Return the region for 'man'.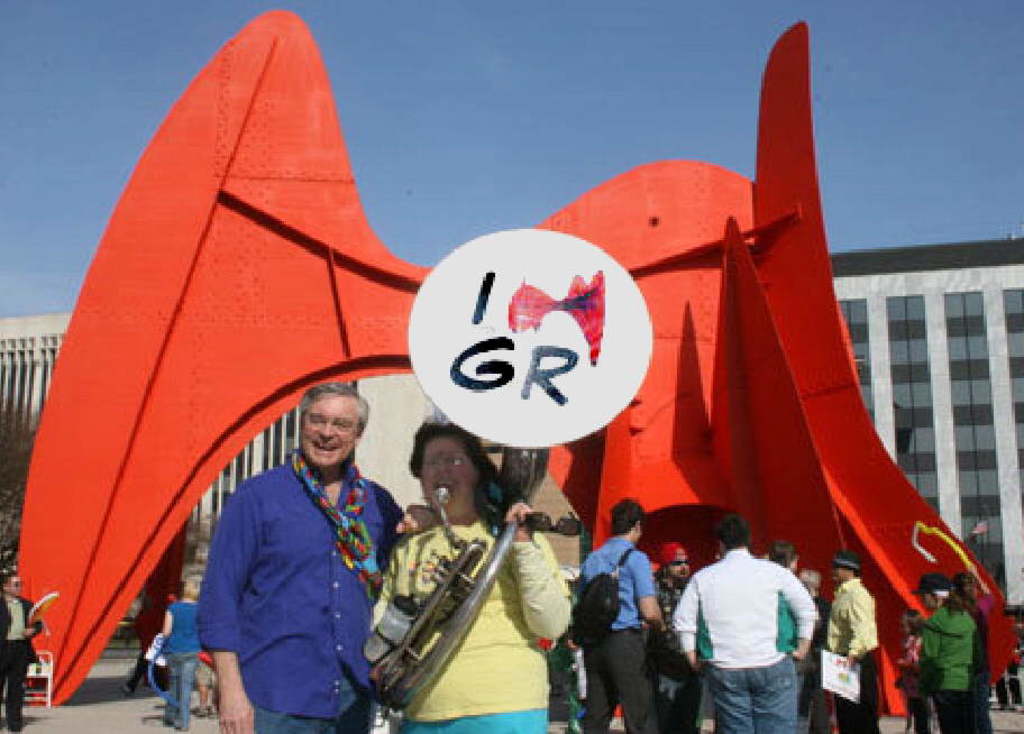
[0,565,48,733].
